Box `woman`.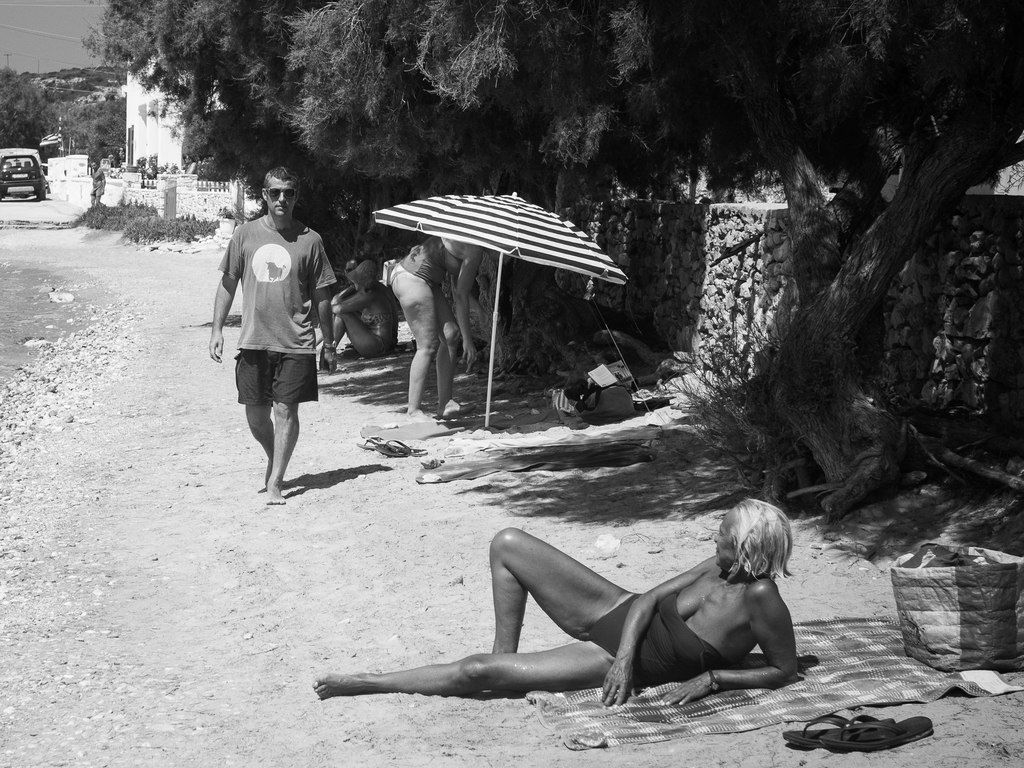
bbox=[277, 499, 773, 737].
